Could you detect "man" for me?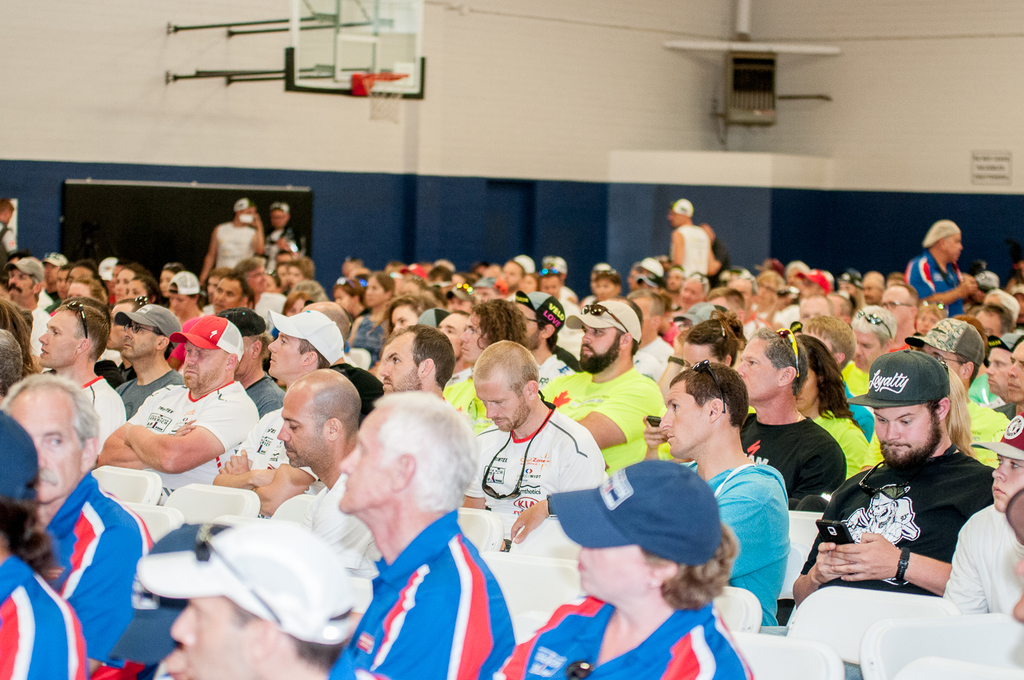
Detection result: x1=733, y1=335, x2=847, y2=624.
